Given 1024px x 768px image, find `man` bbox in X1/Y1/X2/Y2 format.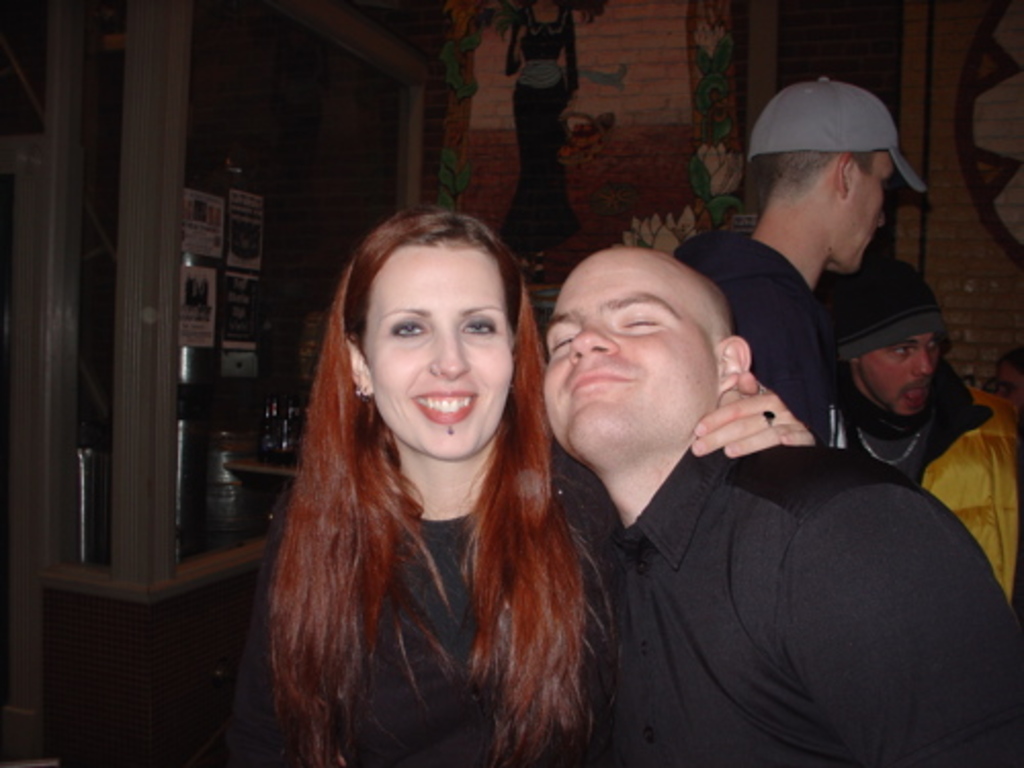
668/72/936/449.
